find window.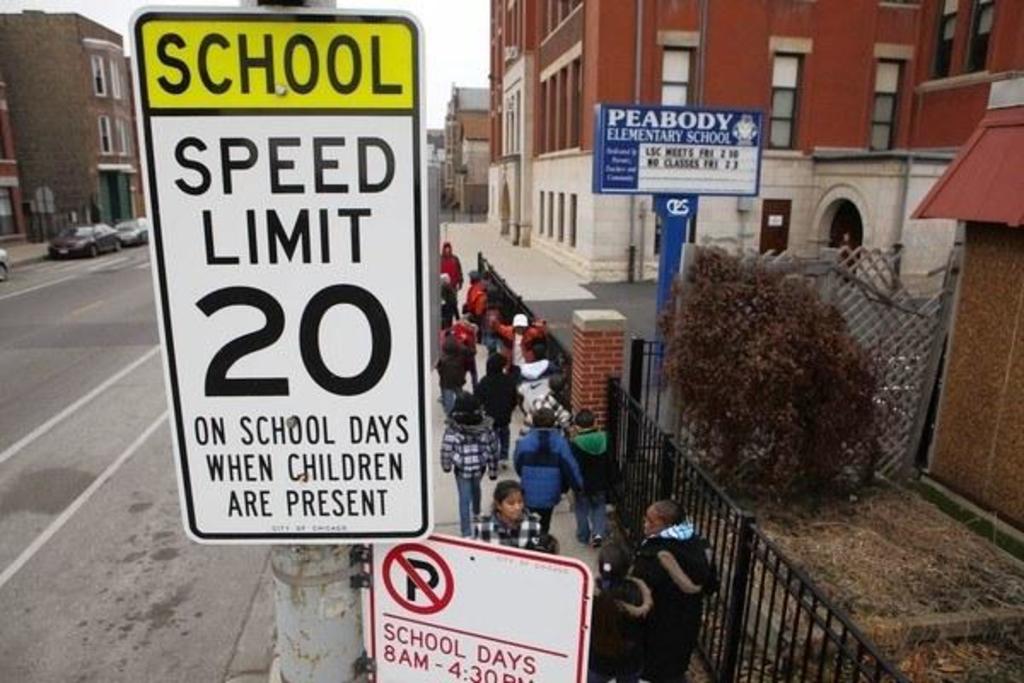
<box>99,109,111,152</box>.
